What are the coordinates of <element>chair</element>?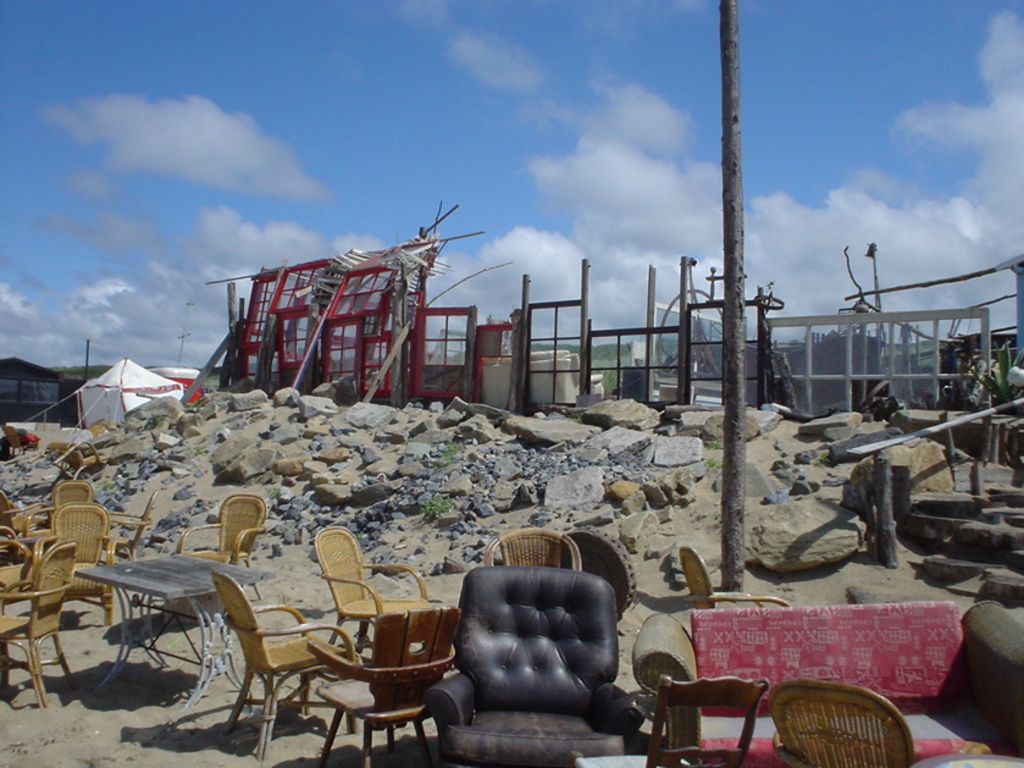
detection(0, 490, 49, 564).
